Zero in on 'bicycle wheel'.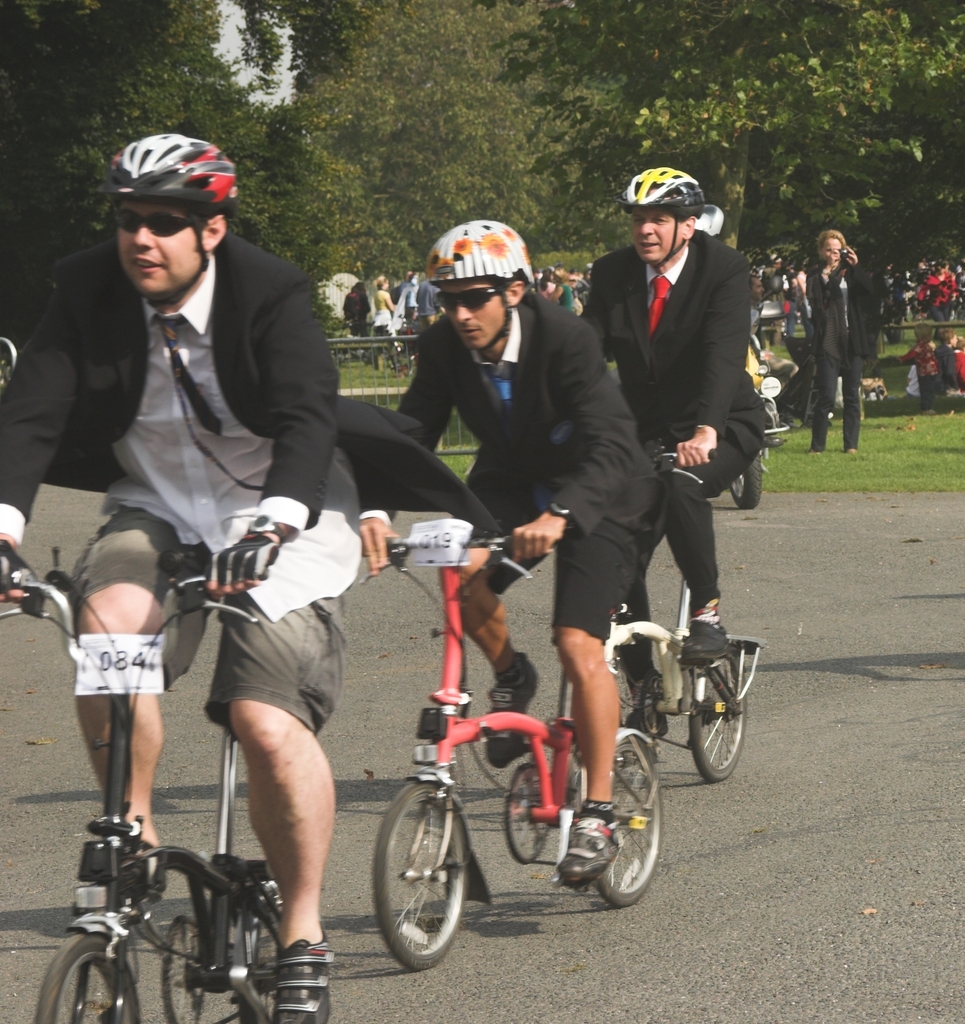
Zeroed in: x1=686, y1=652, x2=752, y2=785.
